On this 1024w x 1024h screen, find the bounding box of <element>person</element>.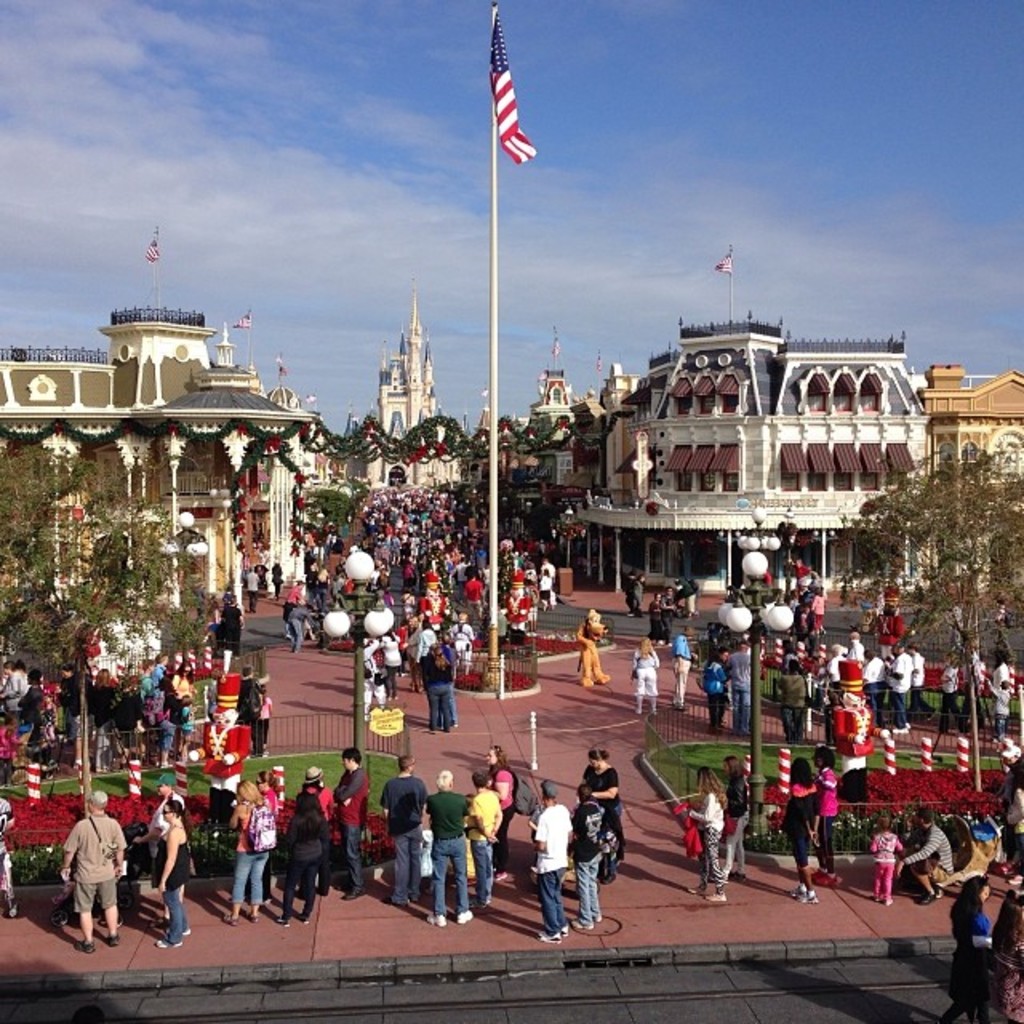
Bounding box: BBox(904, 798, 955, 906).
